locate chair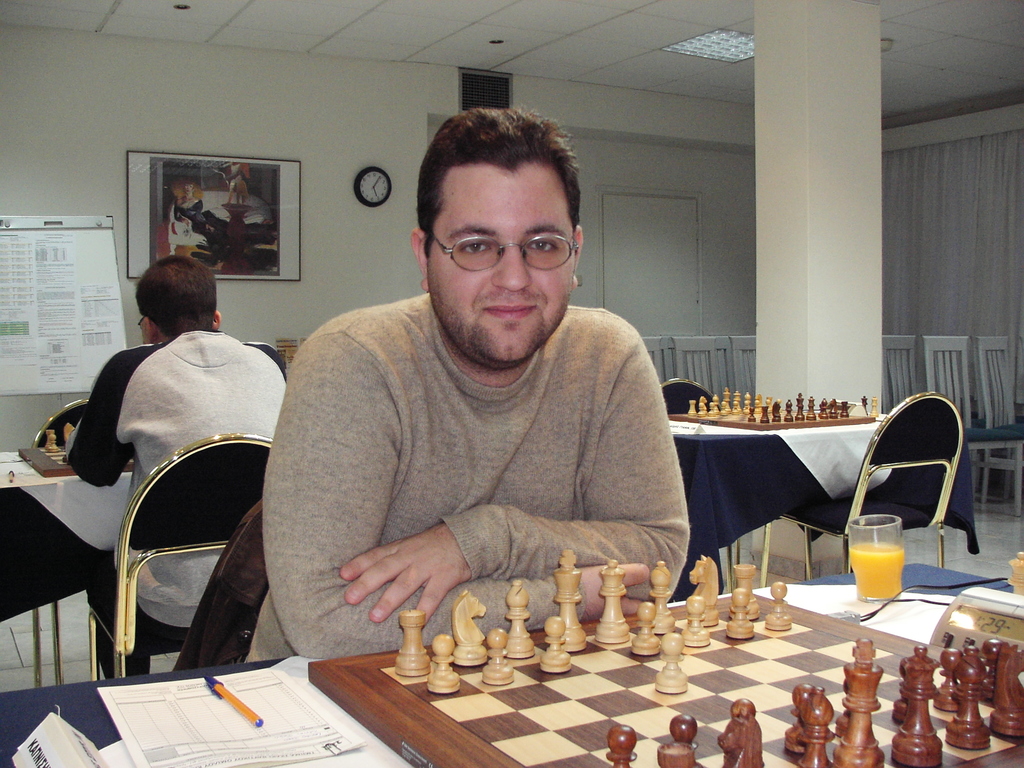
select_region(980, 330, 1023, 519)
